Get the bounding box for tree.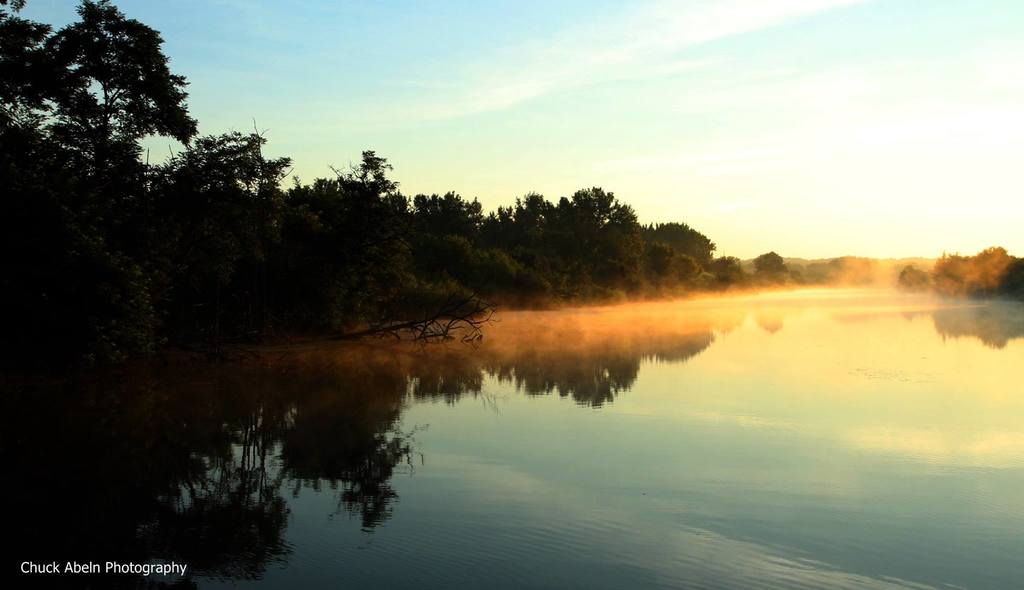
x1=568, y1=188, x2=628, y2=231.
